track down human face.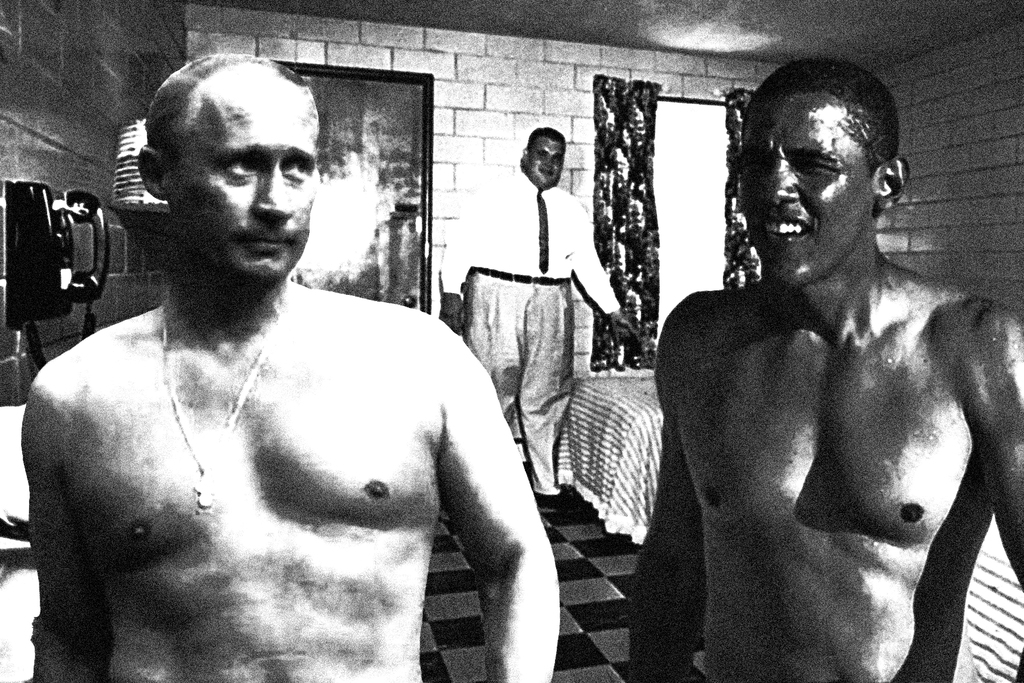
Tracked to box(737, 99, 872, 293).
